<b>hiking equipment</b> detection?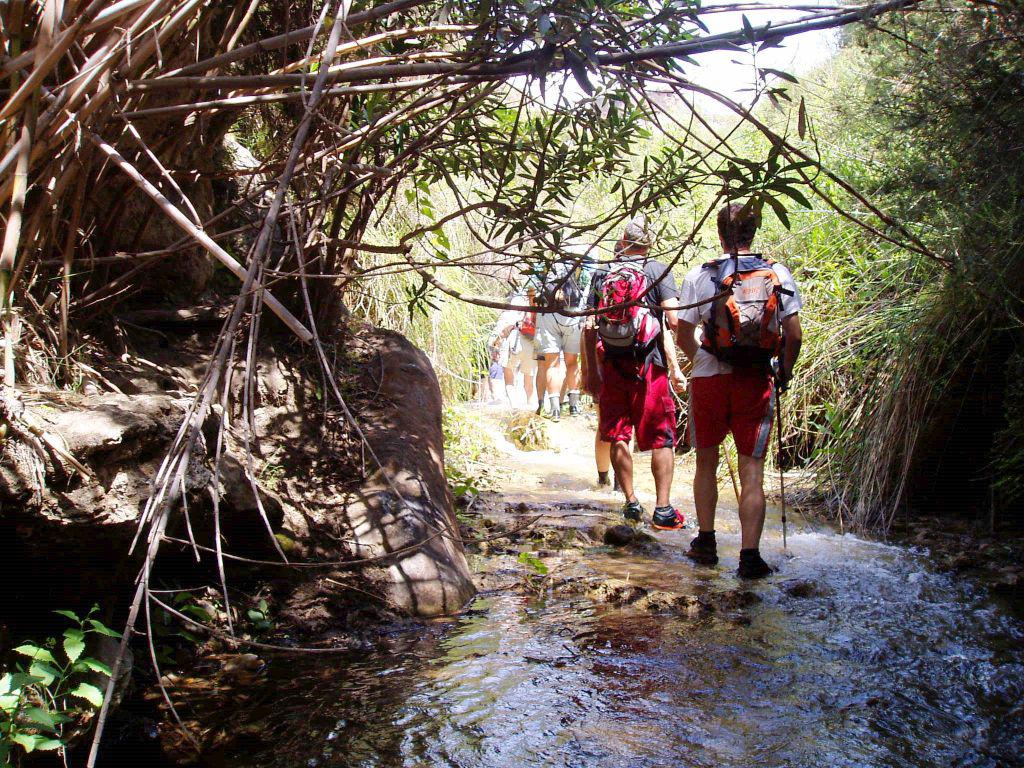
select_region(591, 249, 659, 387)
